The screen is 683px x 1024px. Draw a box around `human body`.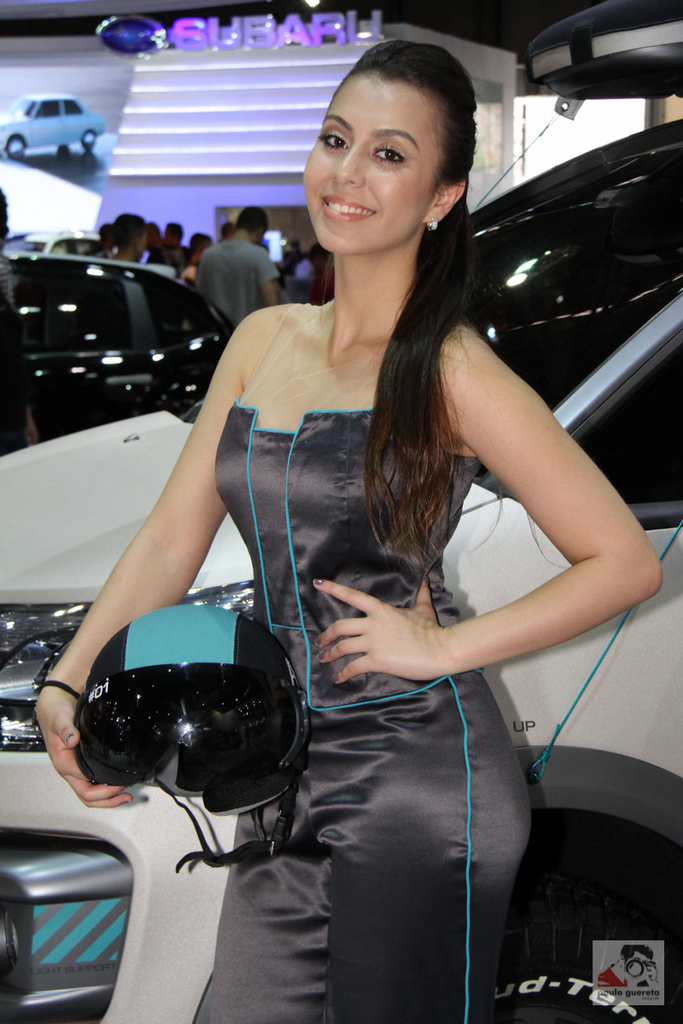
136:119:548:991.
